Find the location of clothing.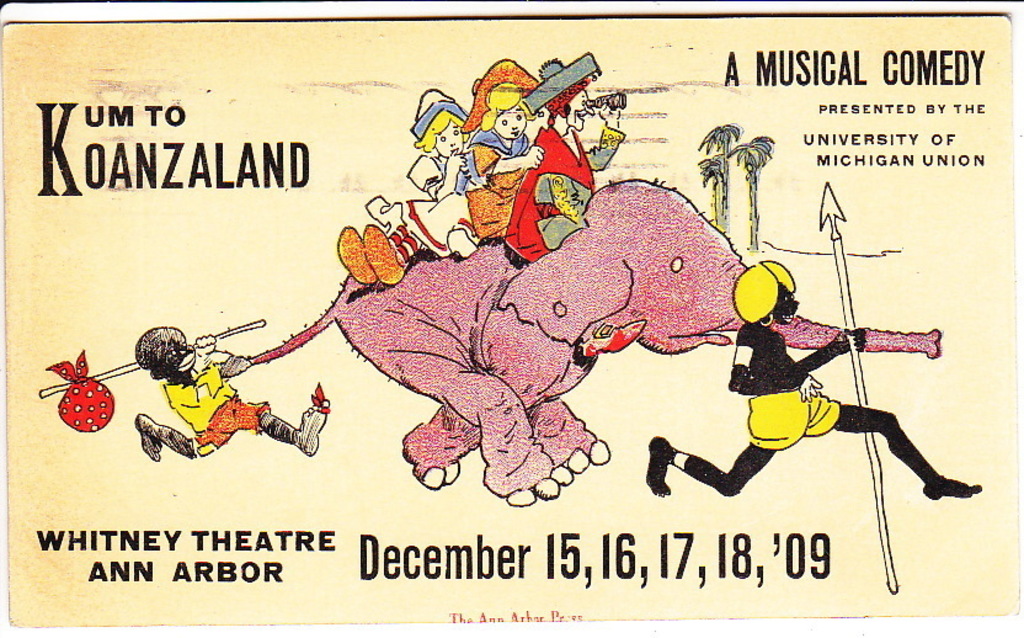
Location: {"left": 119, "top": 335, "right": 274, "bottom": 464}.
